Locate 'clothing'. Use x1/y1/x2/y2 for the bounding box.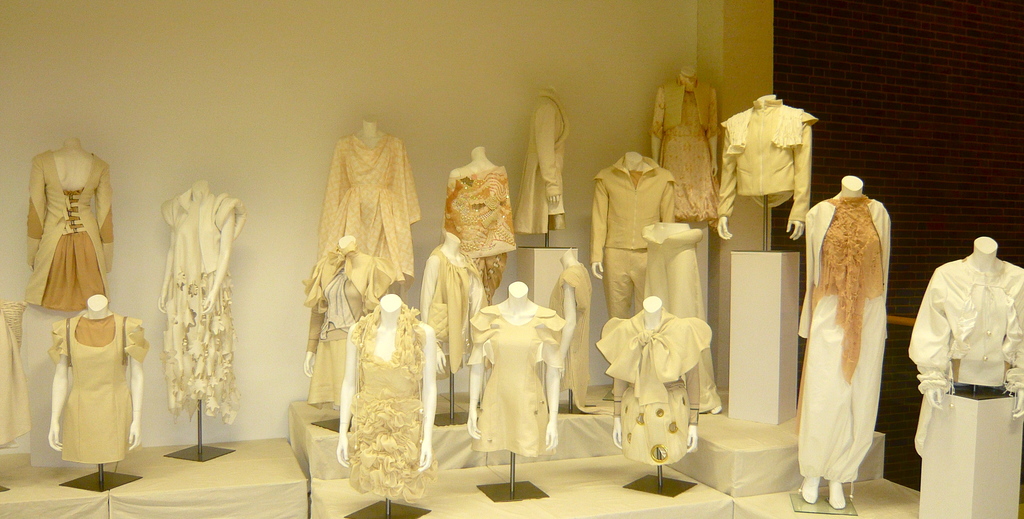
514/92/569/234.
